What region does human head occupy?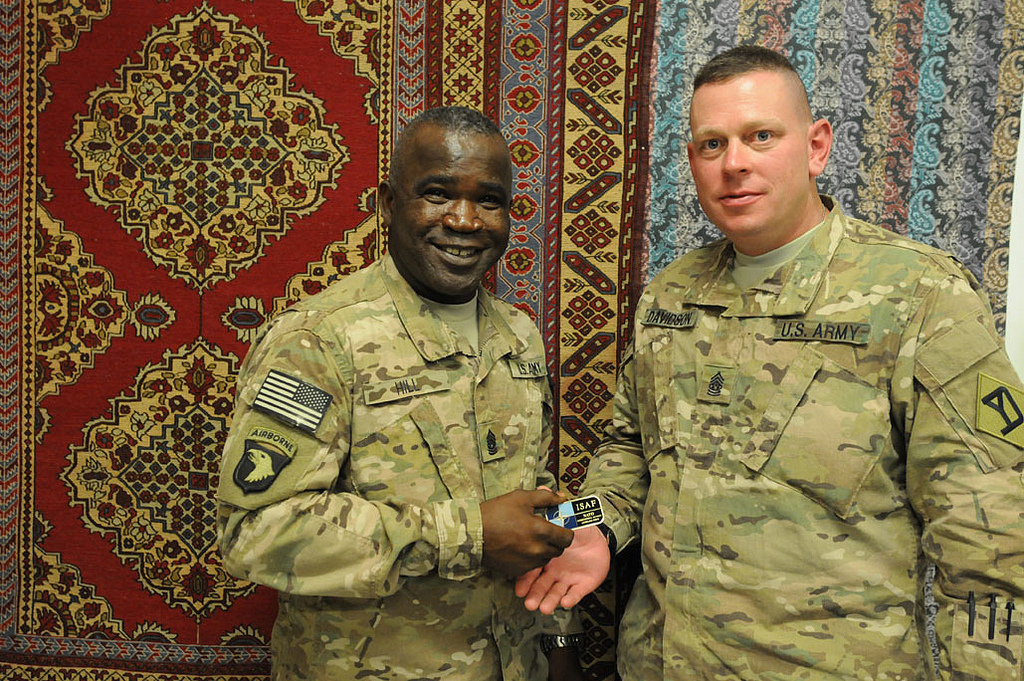
bbox=[381, 107, 518, 270].
